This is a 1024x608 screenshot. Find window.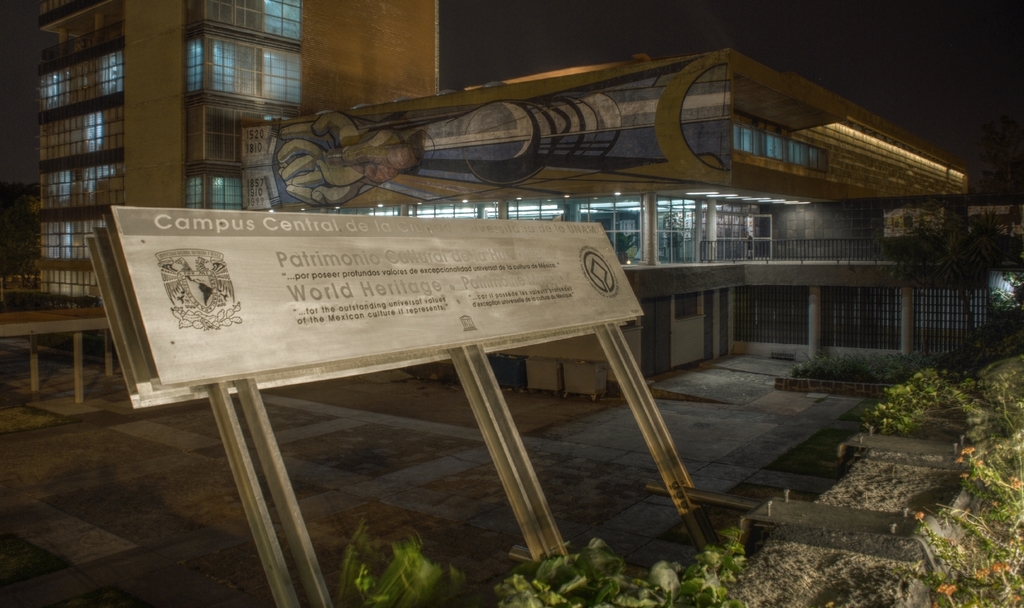
Bounding box: [x1=259, y1=0, x2=305, y2=39].
